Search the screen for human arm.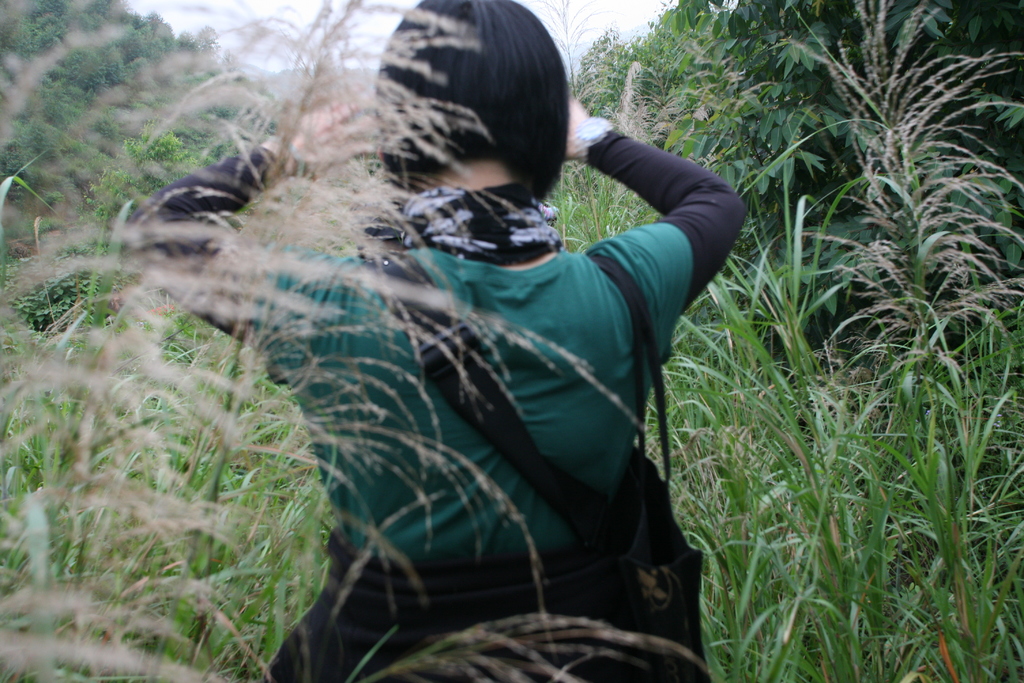
Found at box=[564, 113, 735, 354].
